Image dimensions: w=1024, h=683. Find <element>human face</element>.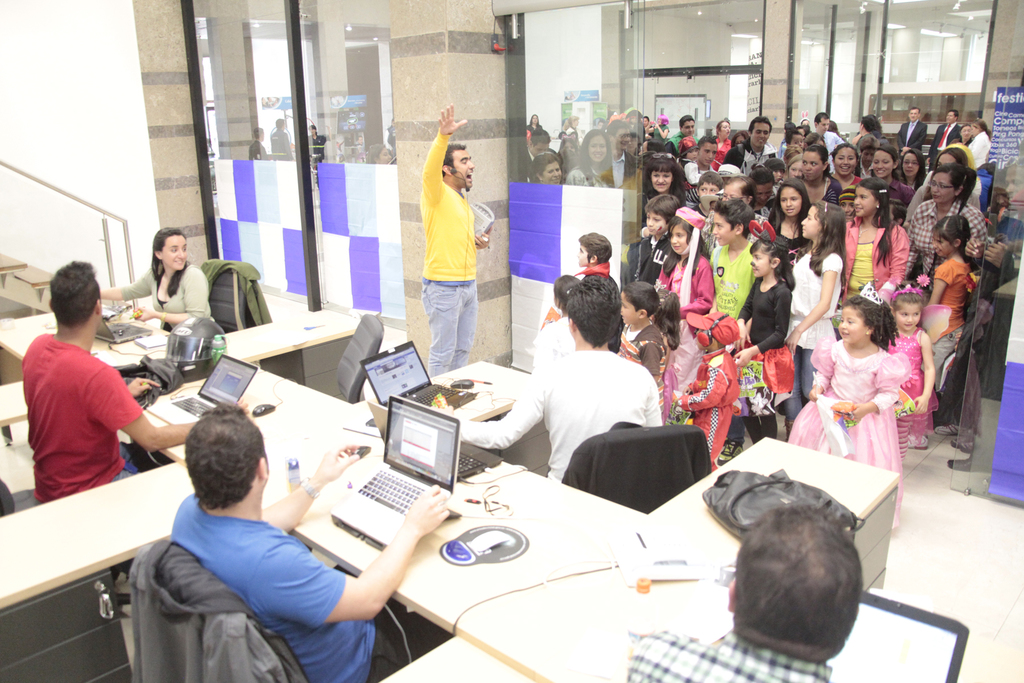
[650,171,670,191].
